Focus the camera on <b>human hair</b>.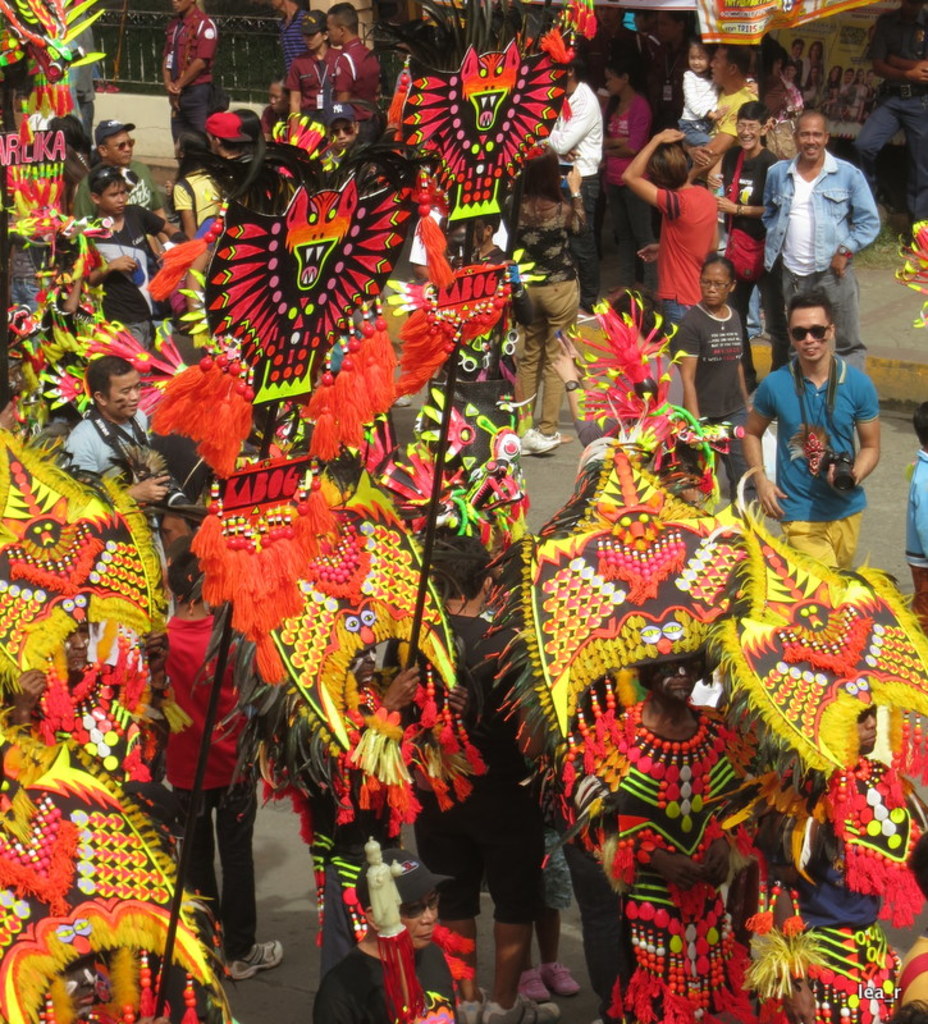
Focus region: (84, 166, 123, 200).
